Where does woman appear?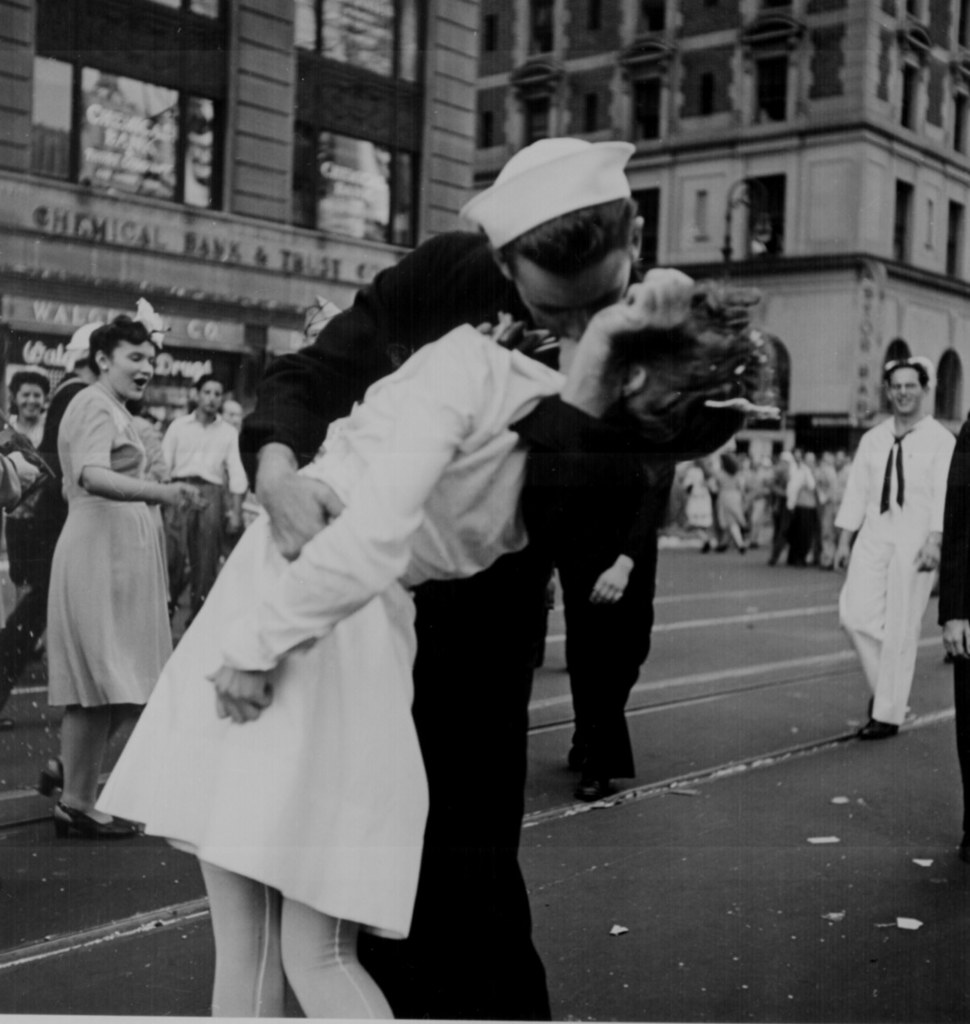
Appears at <region>102, 267, 774, 1023</region>.
